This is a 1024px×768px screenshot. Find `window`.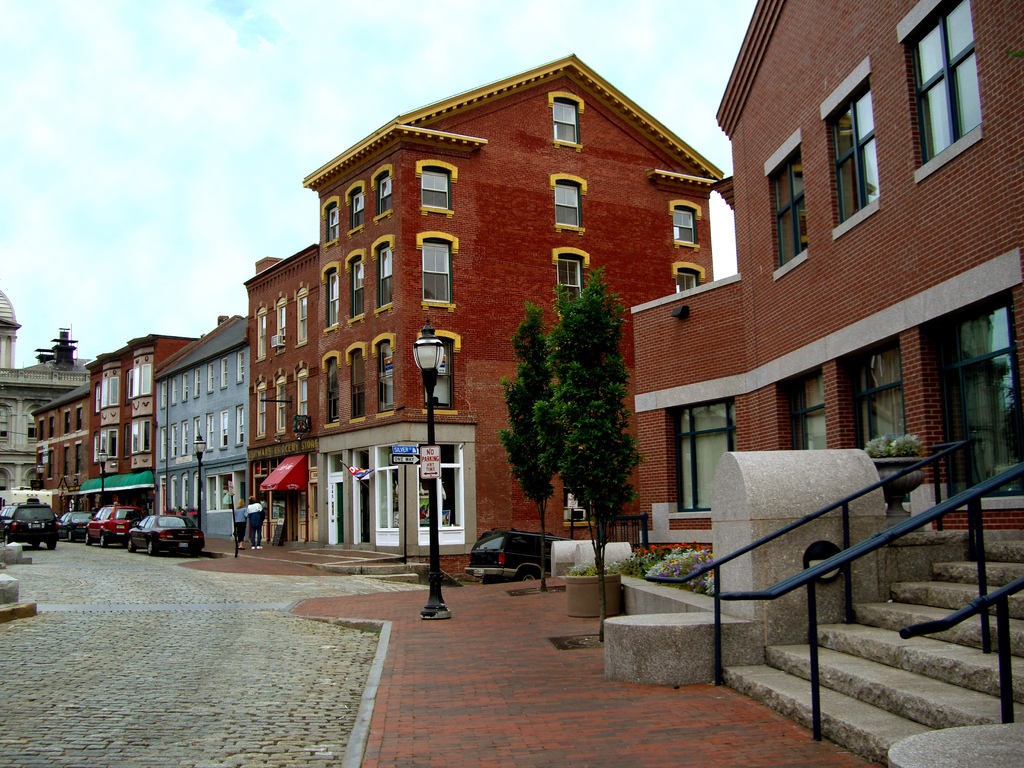
Bounding box: l=208, t=410, r=216, b=451.
